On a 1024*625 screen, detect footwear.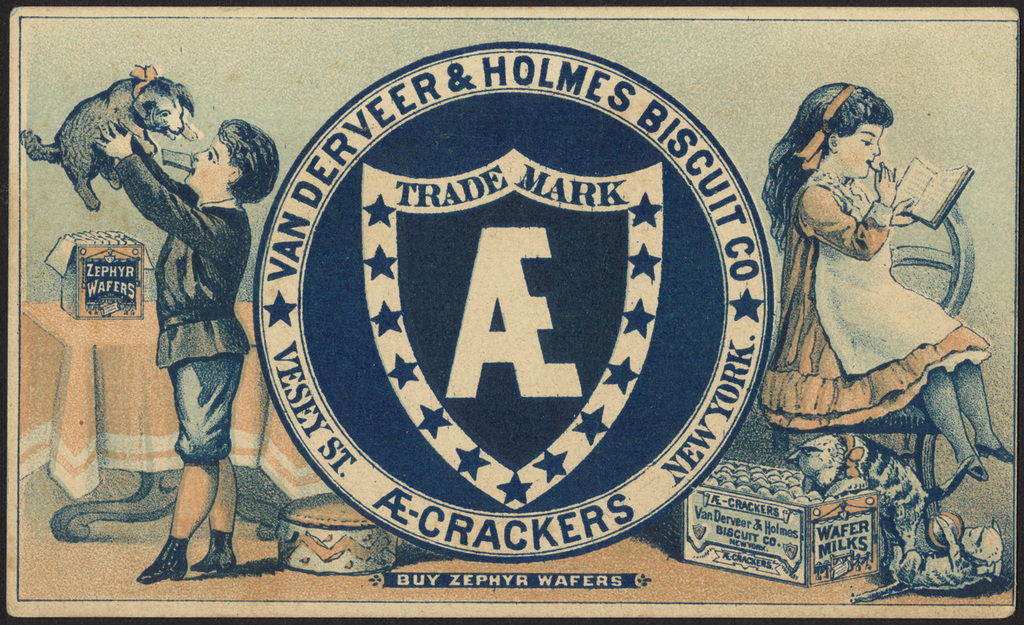
970:442:1014:466.
